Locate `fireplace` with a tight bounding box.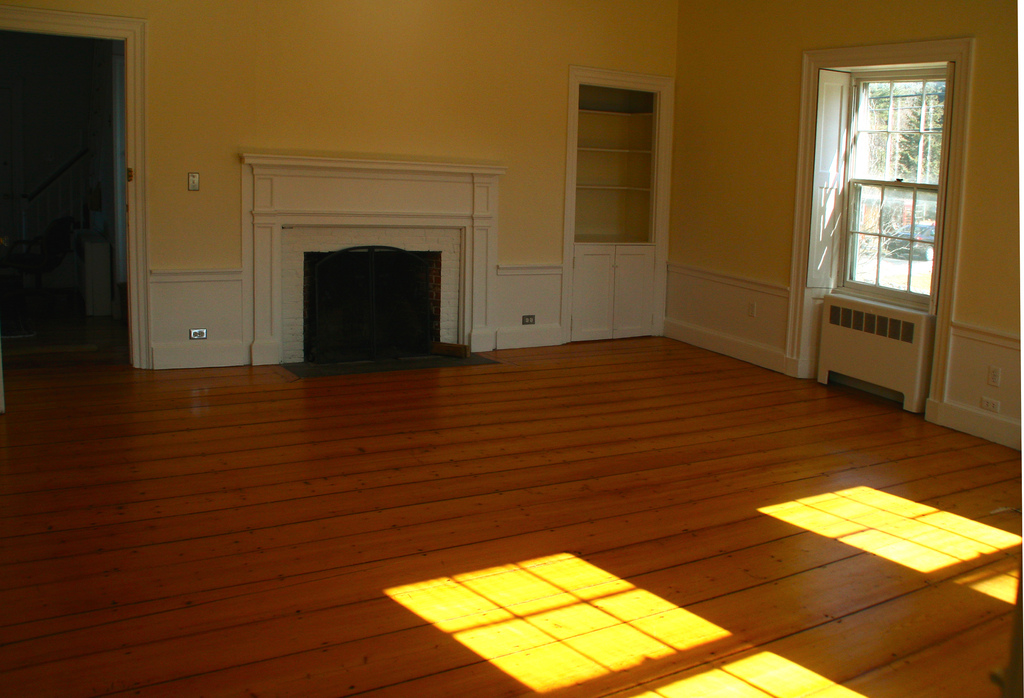
box=[237, 142, 497, 364].
